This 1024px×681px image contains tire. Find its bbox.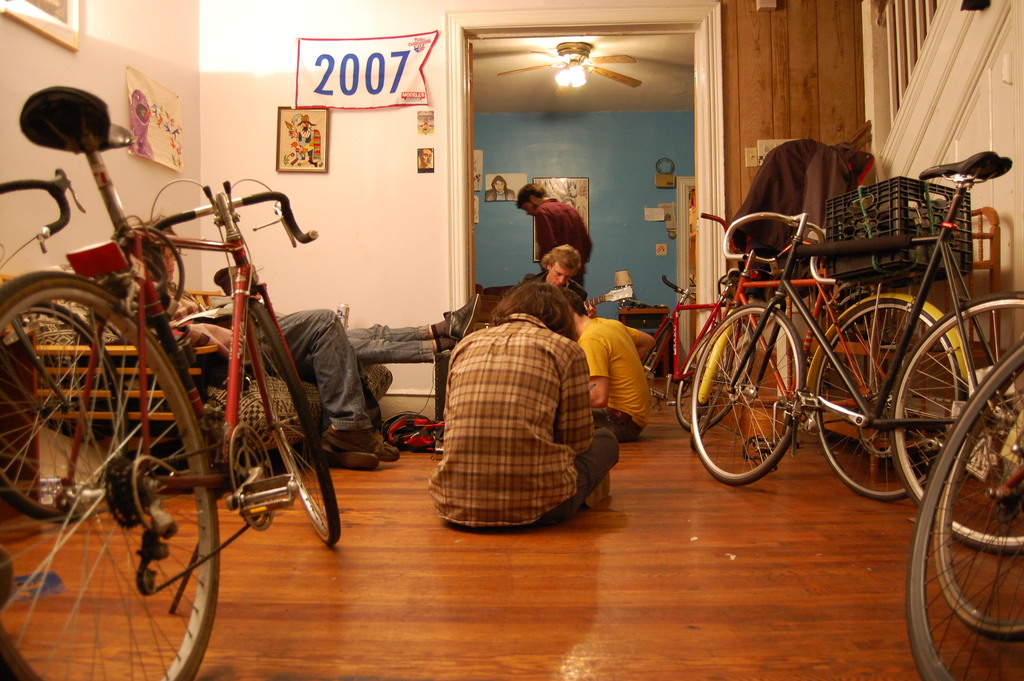
select_region(897, 290, 1023, 552).
